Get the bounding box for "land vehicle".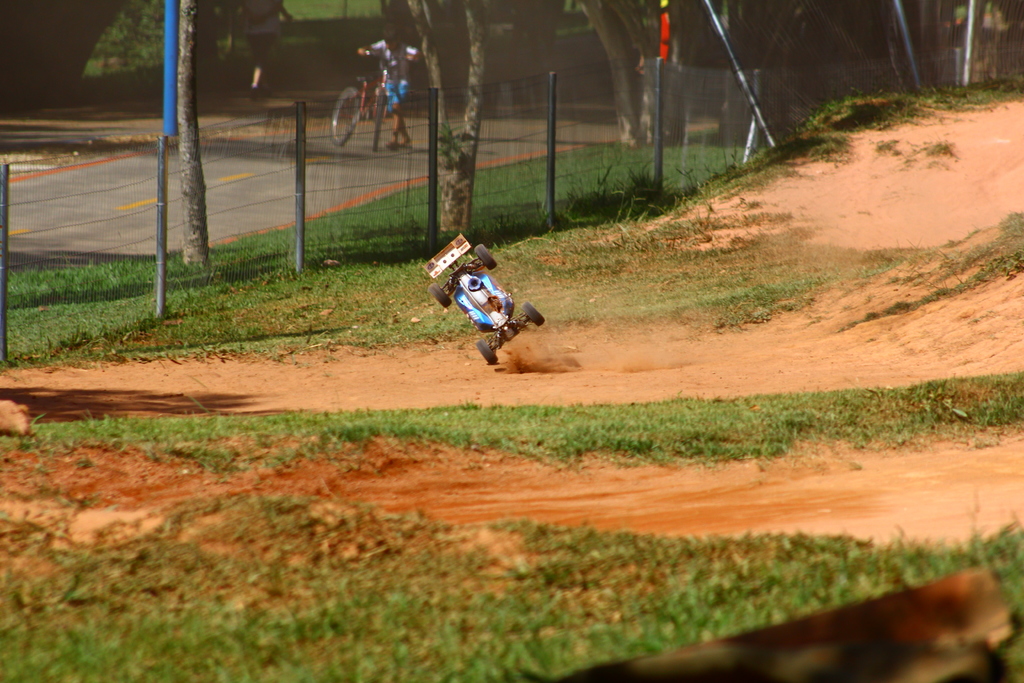
bbox(326, 51, 417, 152).
